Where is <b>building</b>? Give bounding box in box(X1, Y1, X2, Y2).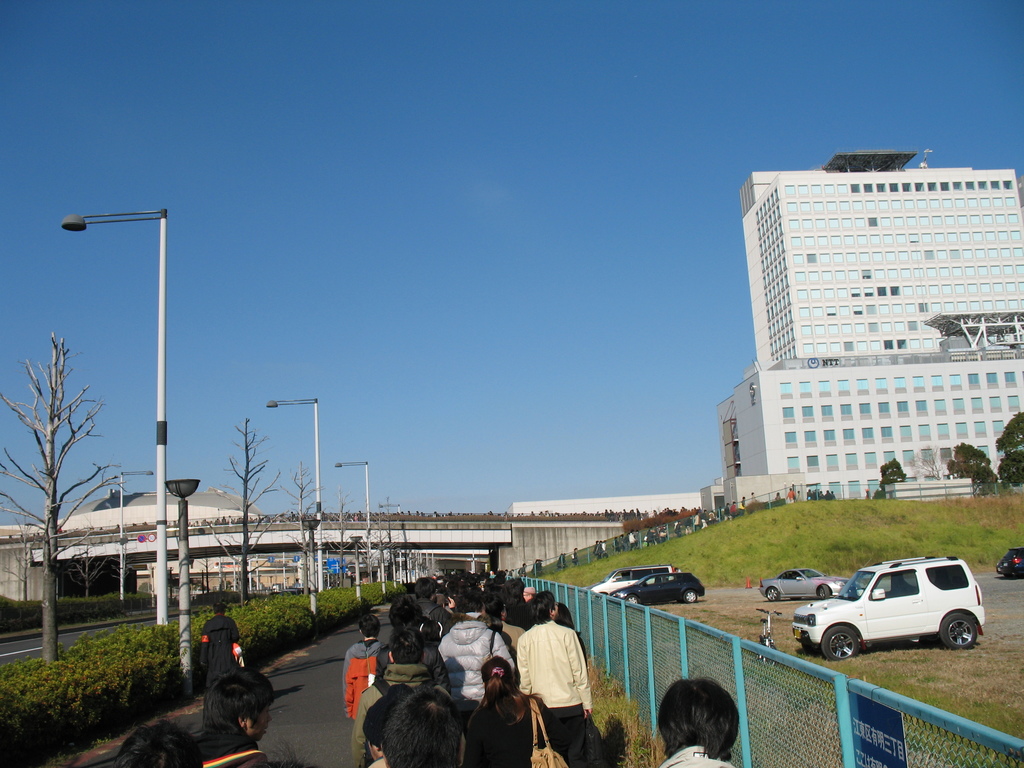
box(394, 549, 492, 573).
